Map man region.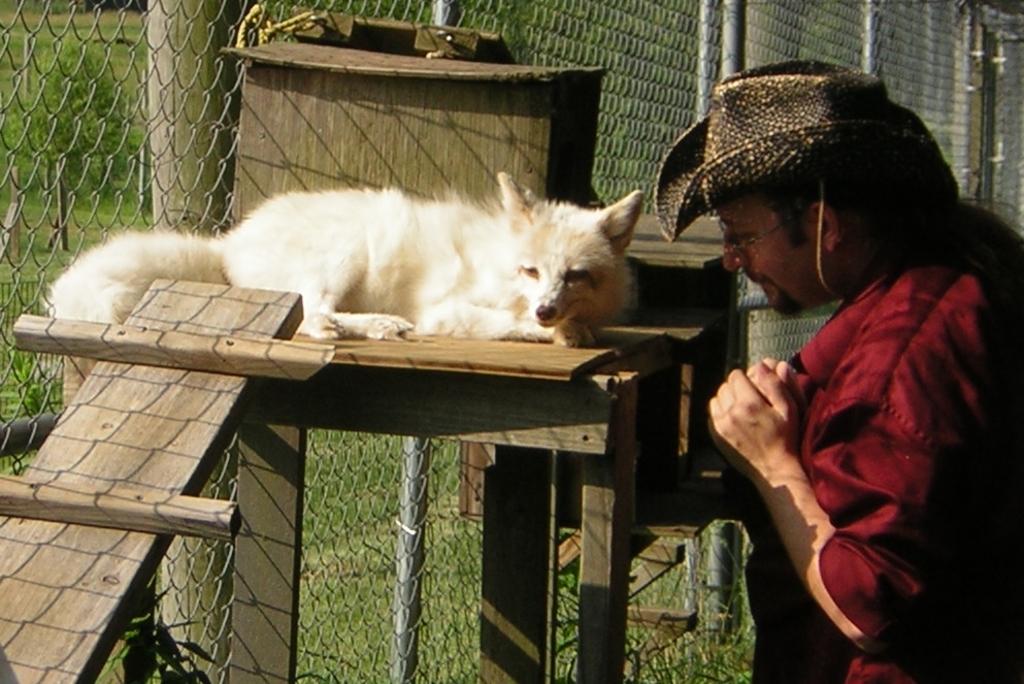
Mapped to x1=697, y1=62, x2=1023, y2=683.
